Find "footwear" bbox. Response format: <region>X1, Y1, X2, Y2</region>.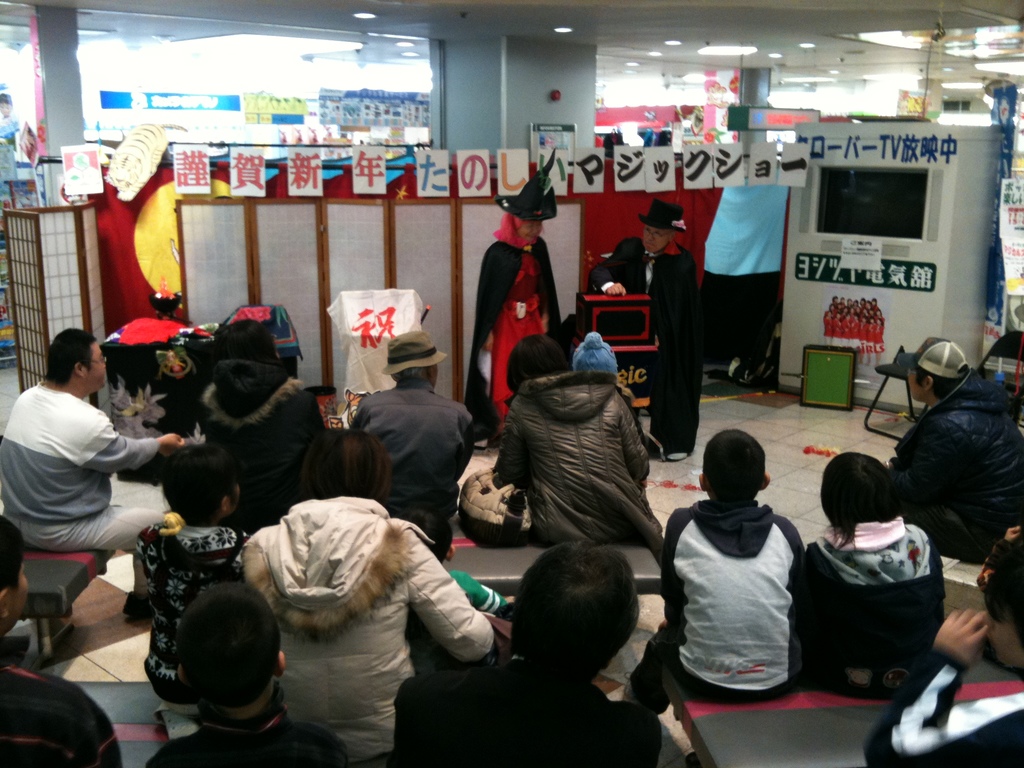
<region>122, 591, 161, 623</region>.
